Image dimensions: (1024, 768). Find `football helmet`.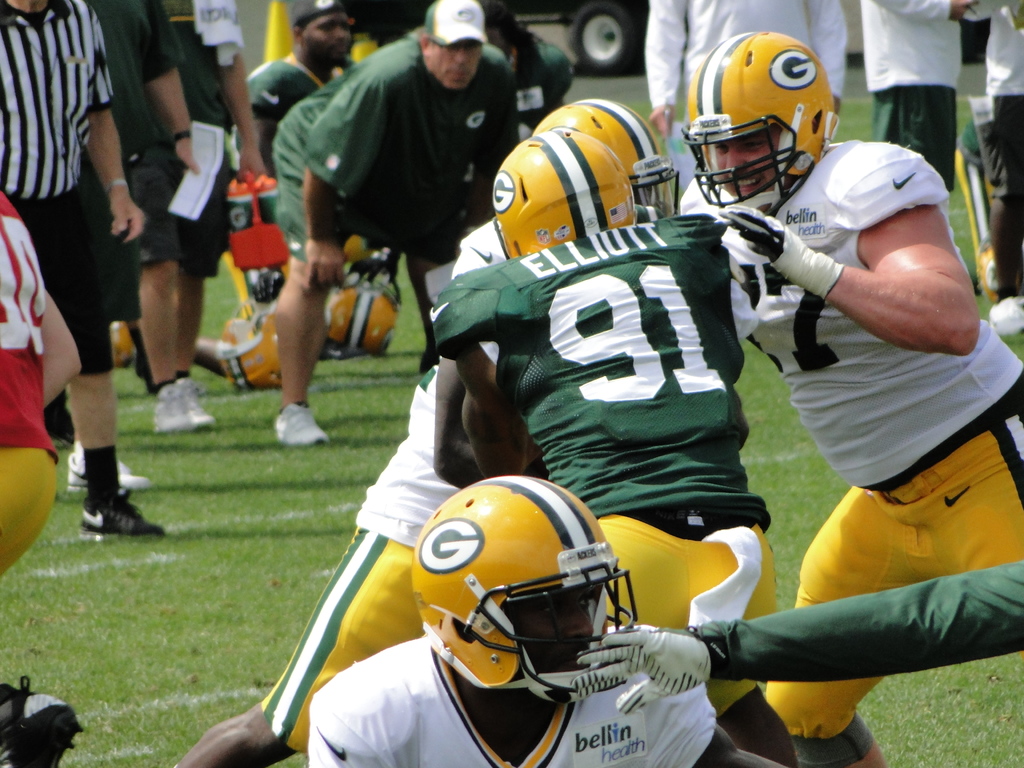
[x1=211, y1=295, x2=284, y2=394].
